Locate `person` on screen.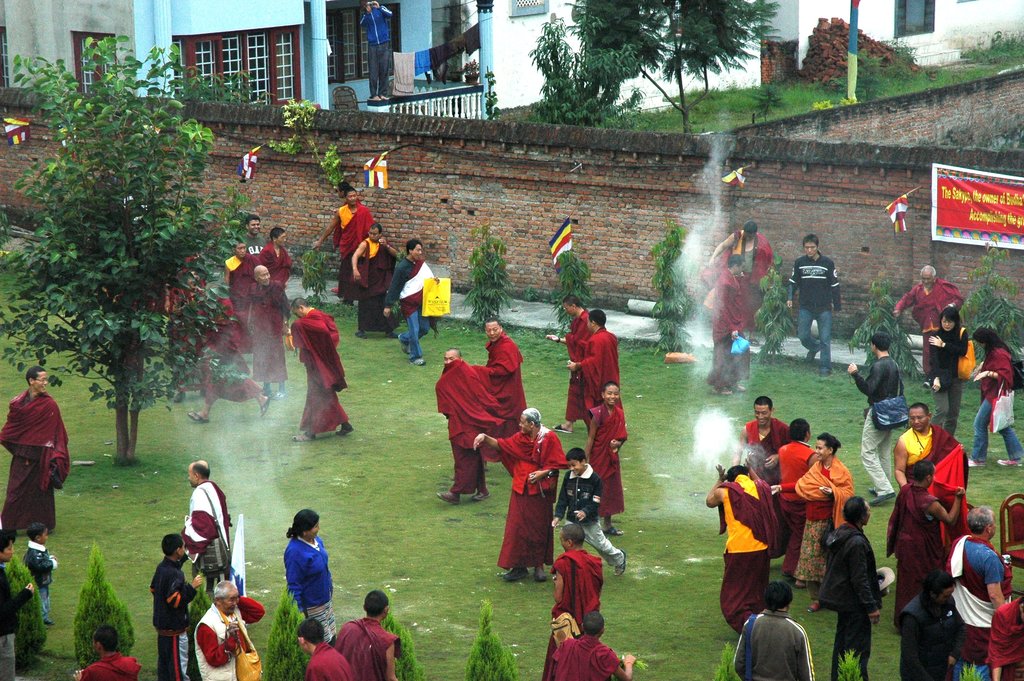
On screen at <box>271,513,332,640</box>.
